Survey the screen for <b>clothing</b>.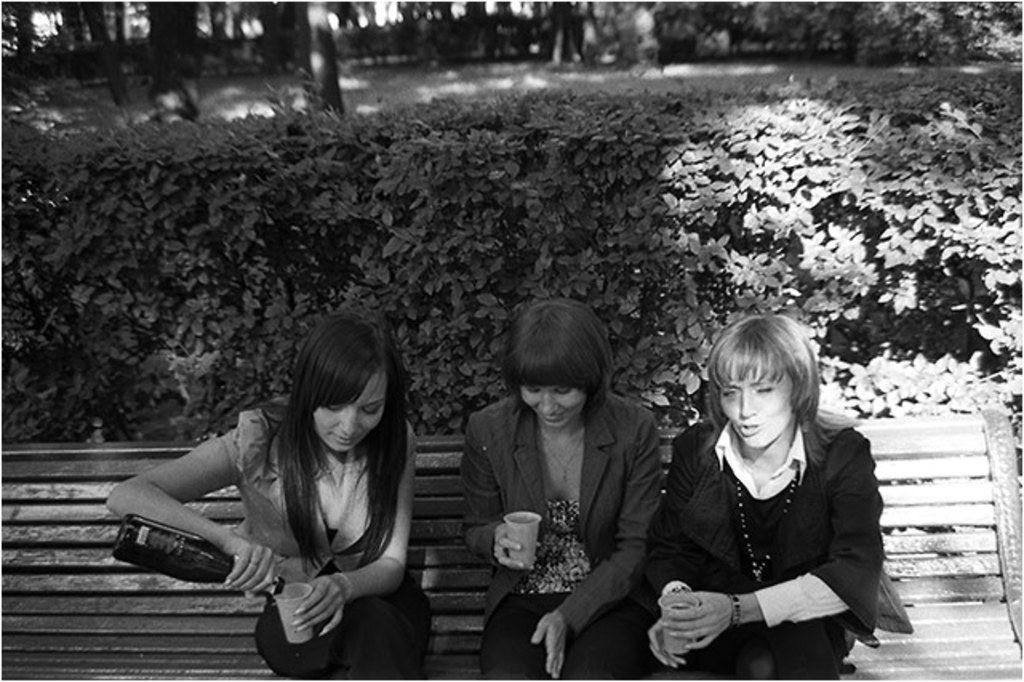
Survey found: [left=430, top=389, right=661, bottom=680].
